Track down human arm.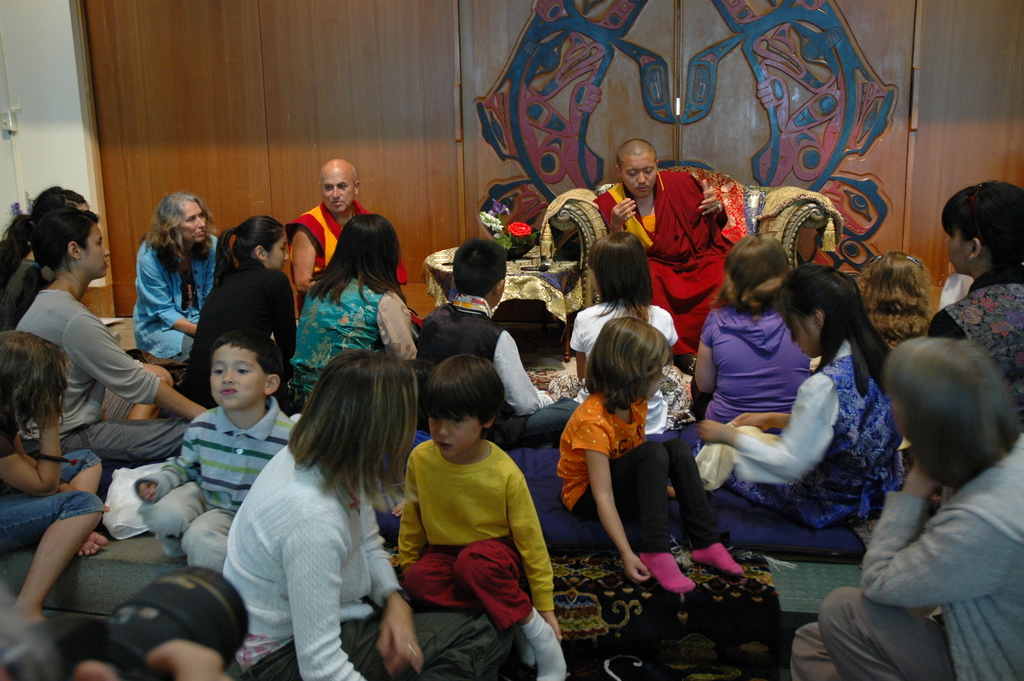
Tracked to [850,454,1016,618].
